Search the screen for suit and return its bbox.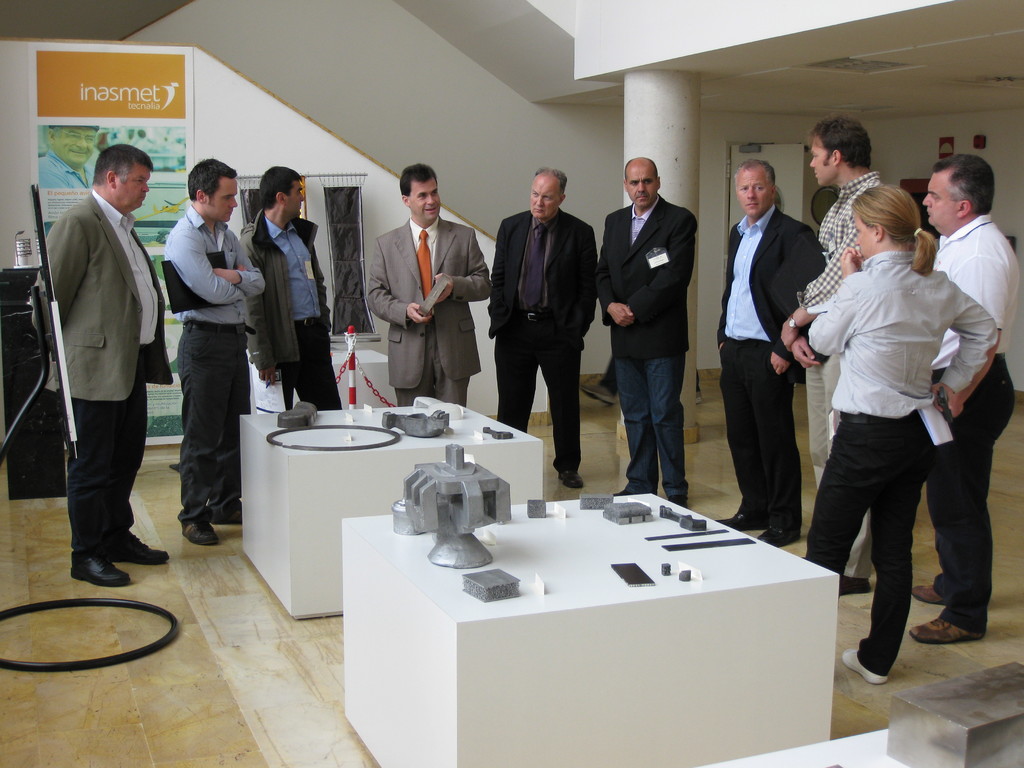
Found: locate(34, 188, 175, 554).
